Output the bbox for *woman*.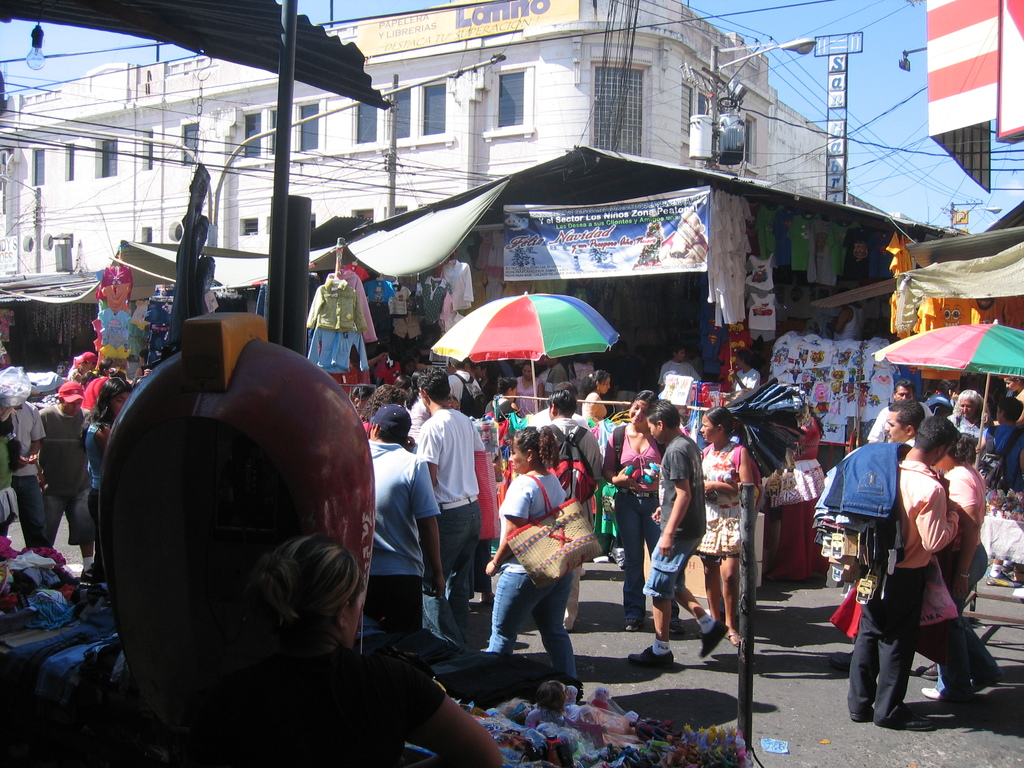
[x1=353, y1=378, x2=376, y2=415].
